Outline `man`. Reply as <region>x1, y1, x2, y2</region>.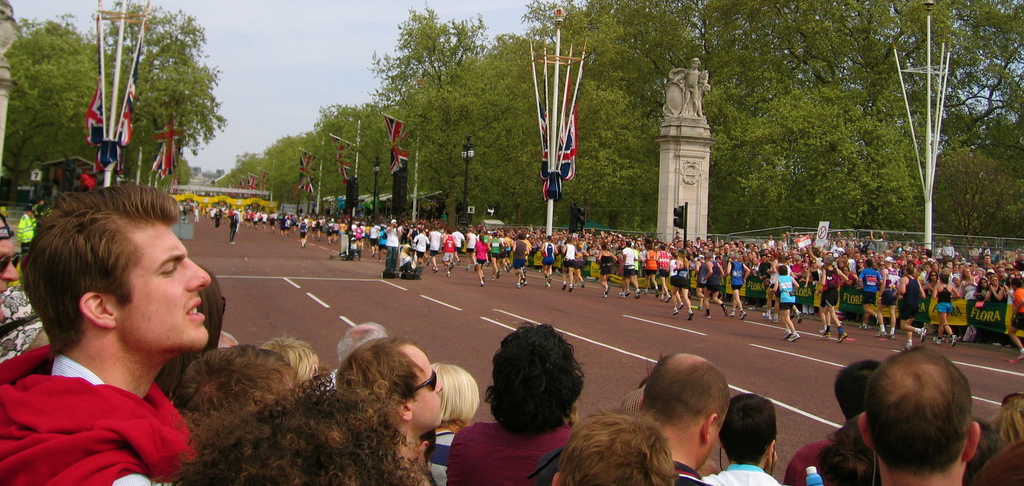
<region>19, 206, 33, 248</region>.
